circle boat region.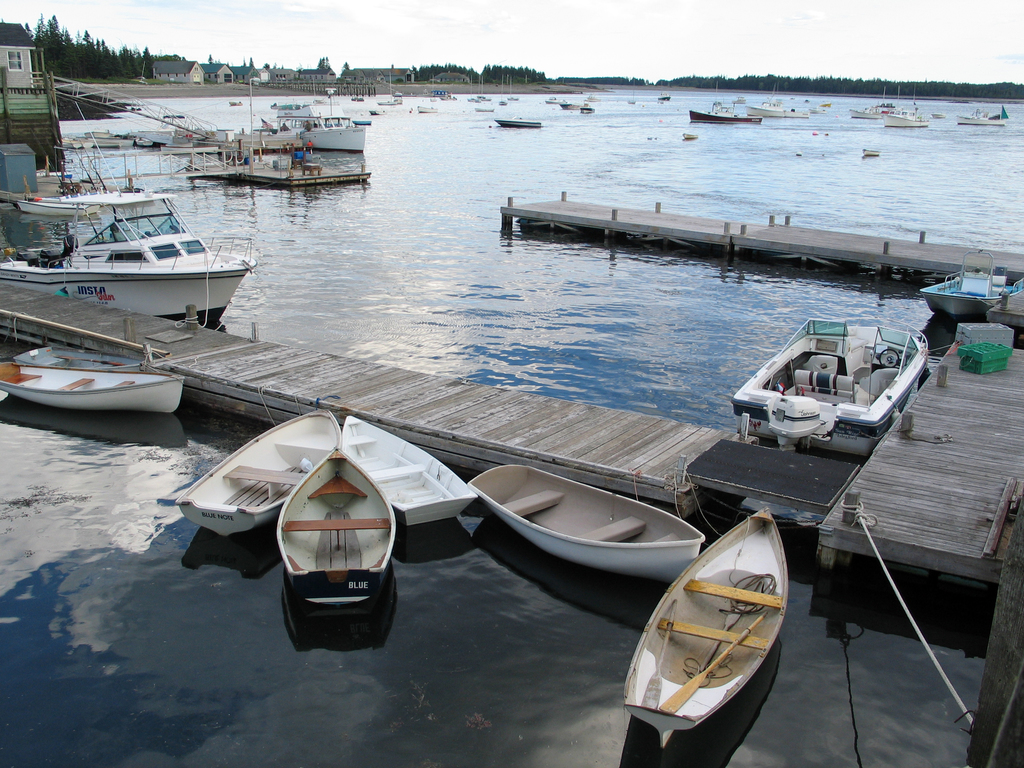
Region: [251,86,366,152].
